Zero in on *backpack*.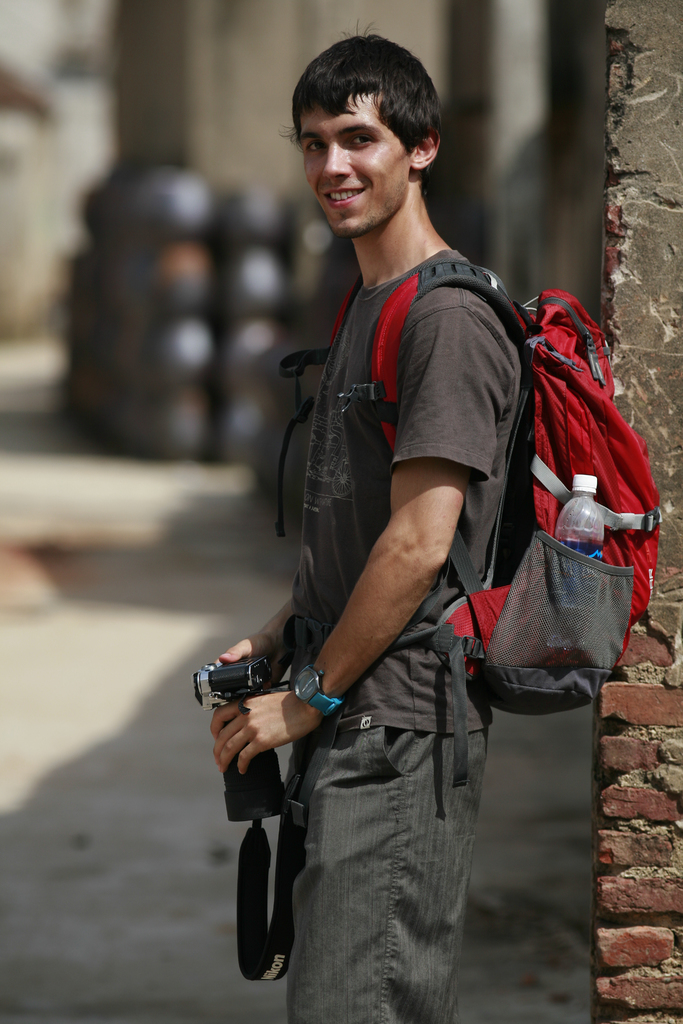
Zeroed in: (300, 287, 654, 691).
